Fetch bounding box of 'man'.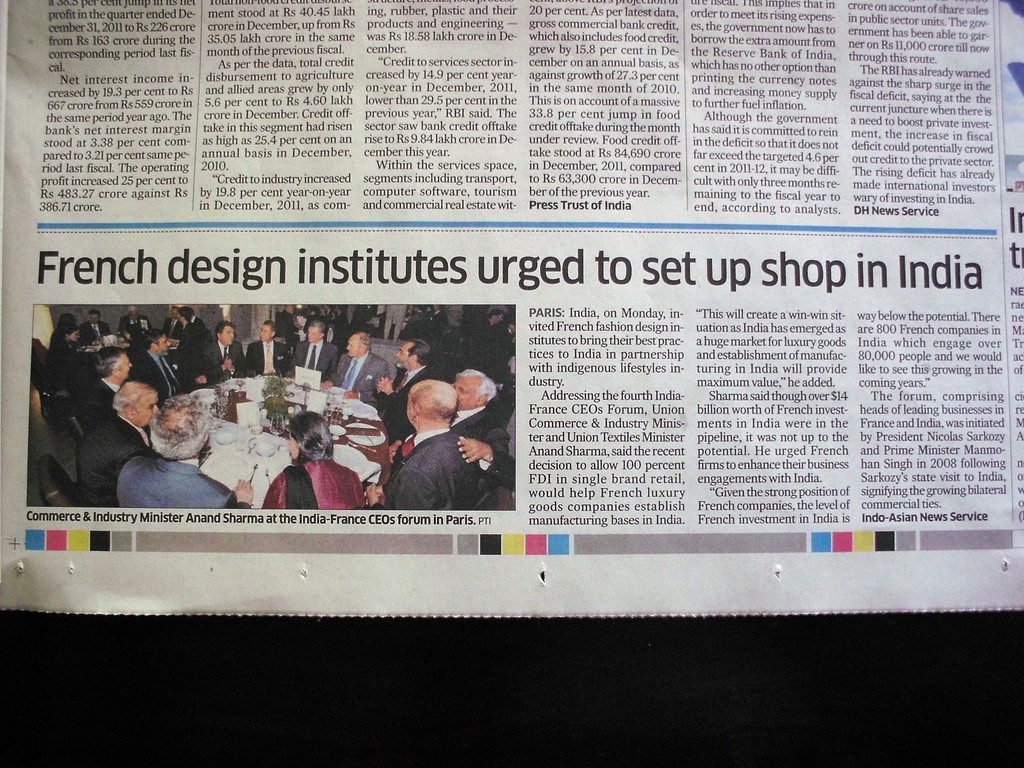
Bbox: select_region(131, 331, 195, 399).
